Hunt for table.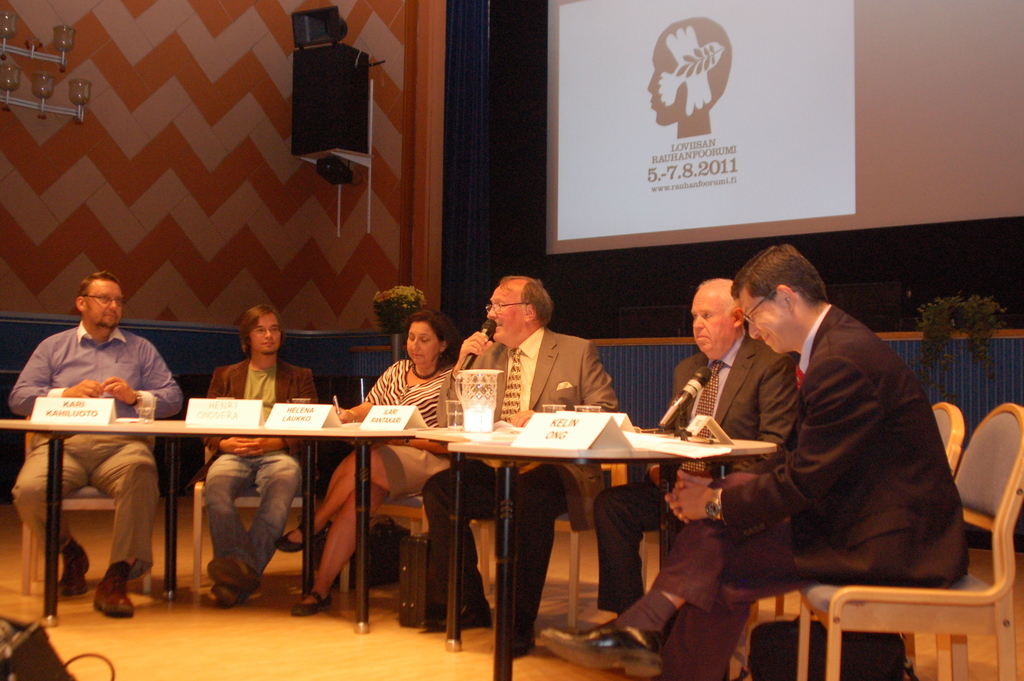
Hunted down at region(417, 427, 516, 648).
